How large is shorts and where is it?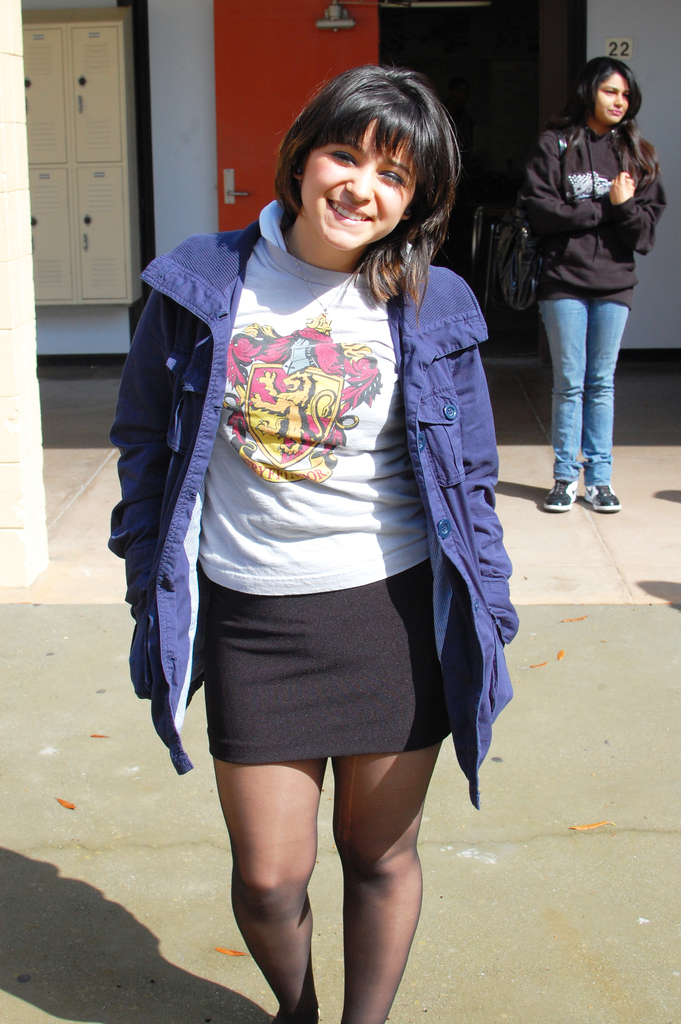
Bounding box: 201 557 452 765.
